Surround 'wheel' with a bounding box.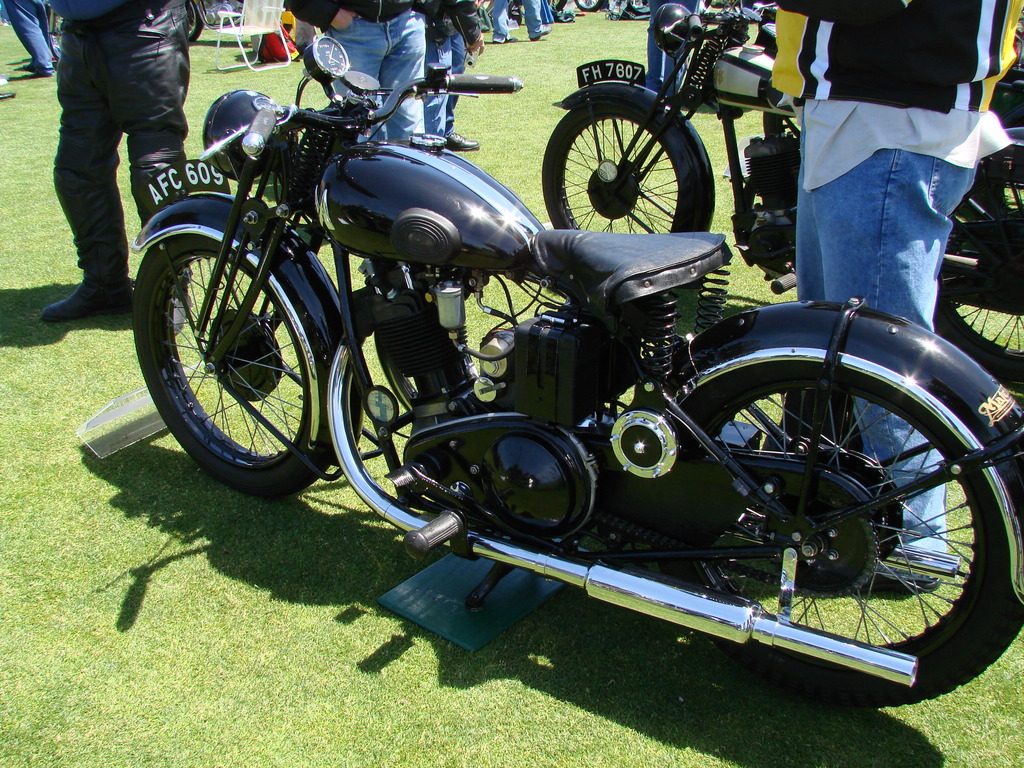
[627,0,650,16].
